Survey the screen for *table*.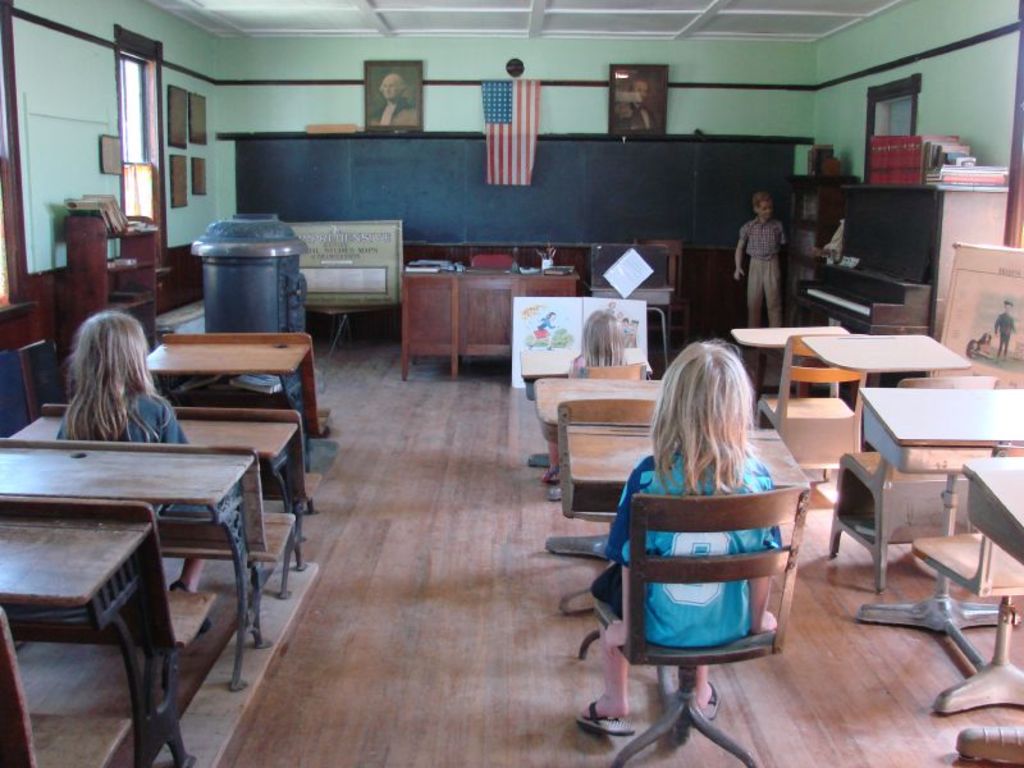
Survey found: 0, 456, 268, 684.
